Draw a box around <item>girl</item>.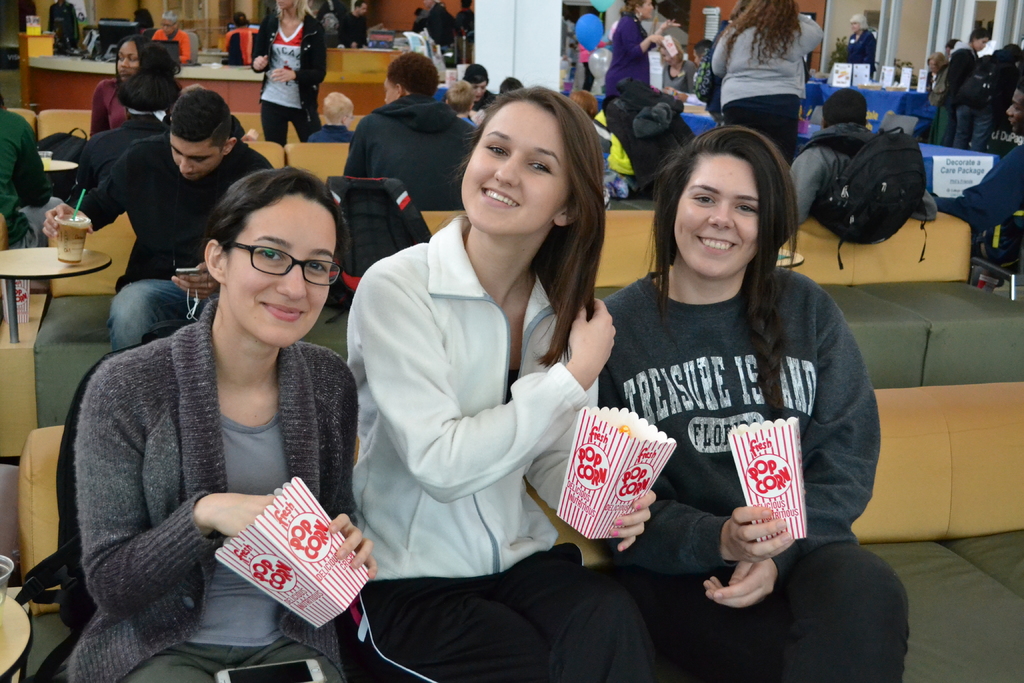
<region>964, 41, 1023, 146</region>.
